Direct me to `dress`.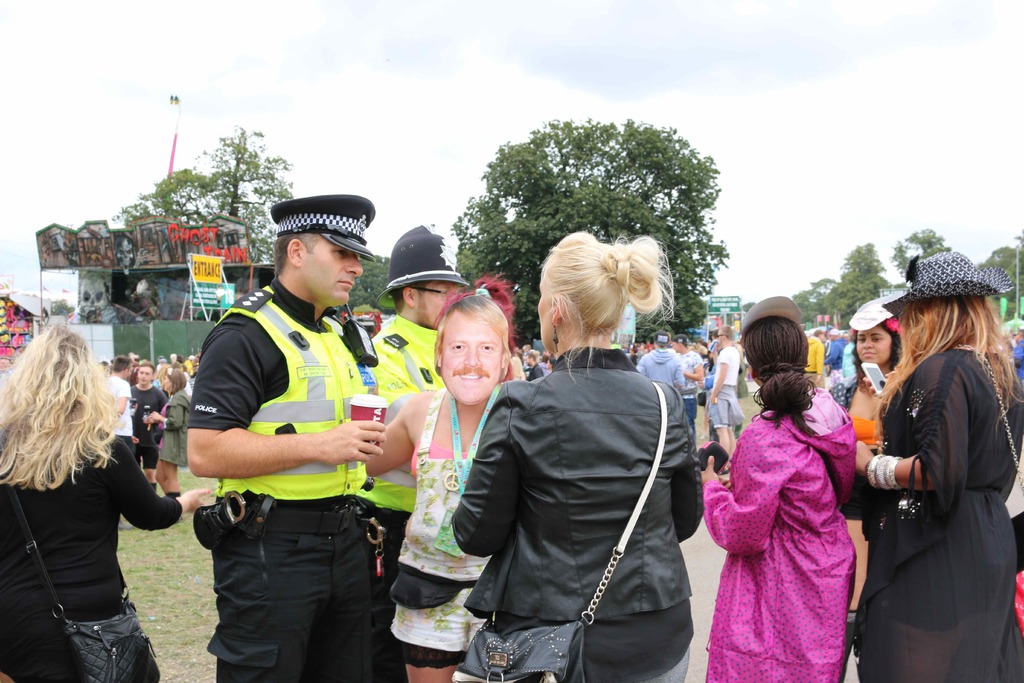
Direction: box(0, 443, 184, 682).
